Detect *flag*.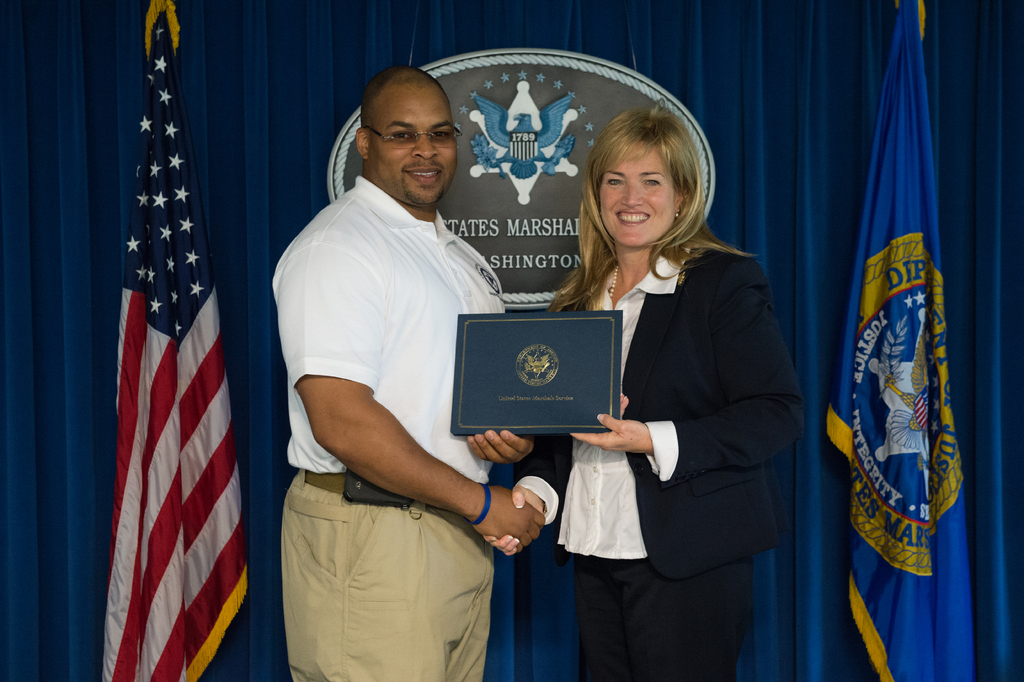
Detected at [x1=827, y1=0, x2=998, y2=681].
